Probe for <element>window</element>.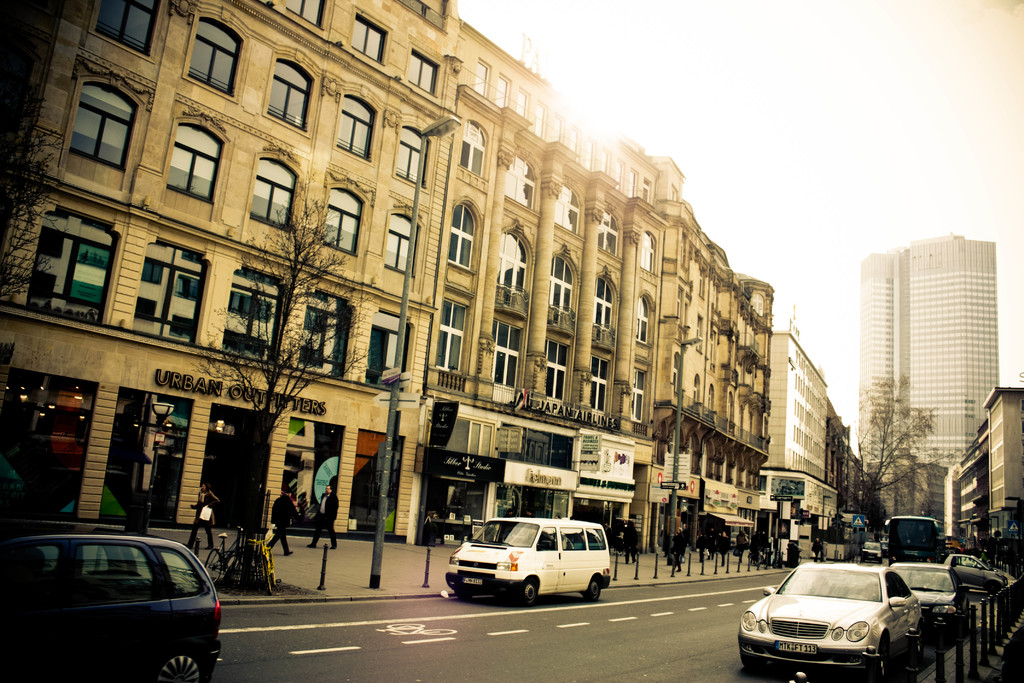
Probe result: box(224, 267, 285, 361).
